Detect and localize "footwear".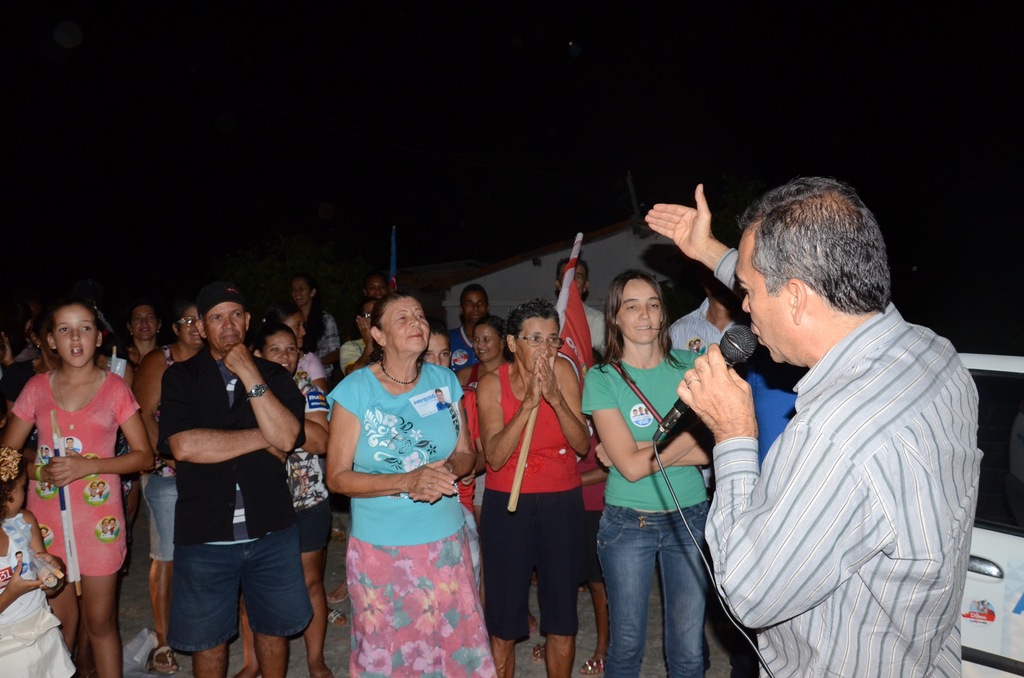
Localized at 526 642 555 666.
